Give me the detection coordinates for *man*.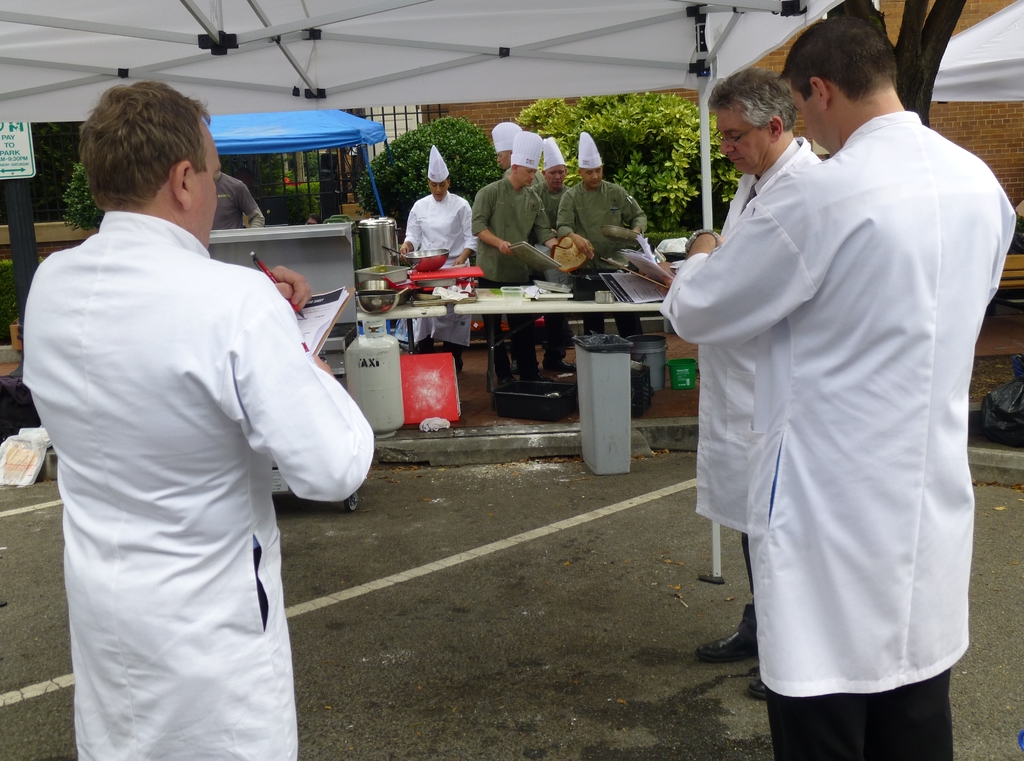
box=[404, 147, 471, 374].
